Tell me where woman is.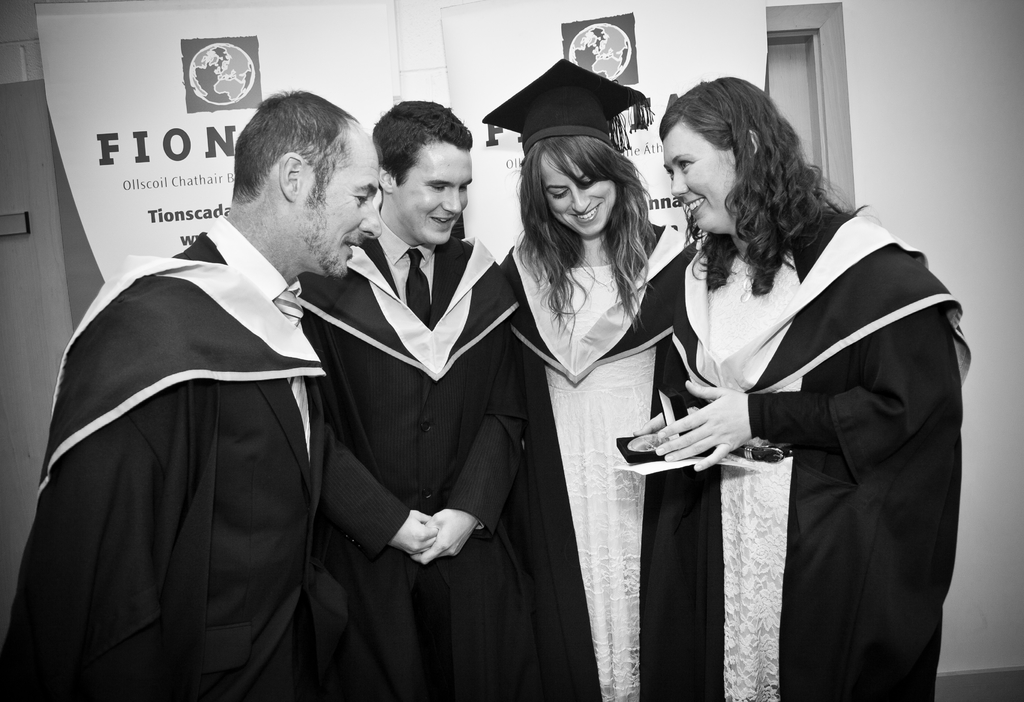
woman is at rect(480, 53, 682, 701).
